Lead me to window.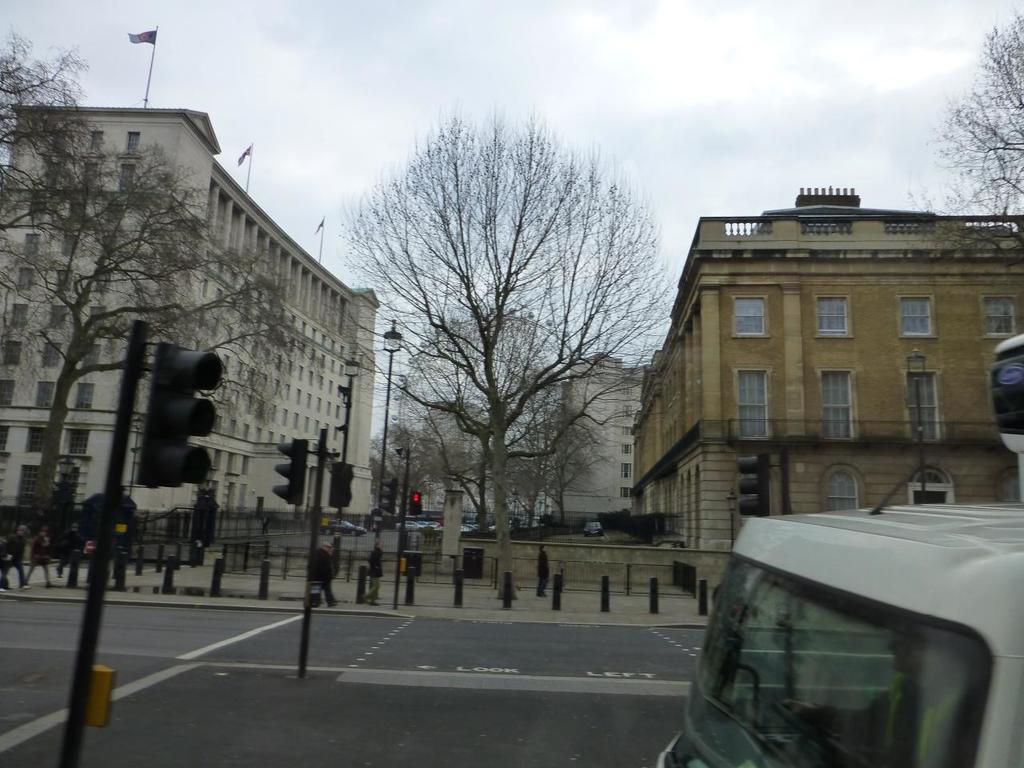
Lead to box(624, 487, 632, 499).
